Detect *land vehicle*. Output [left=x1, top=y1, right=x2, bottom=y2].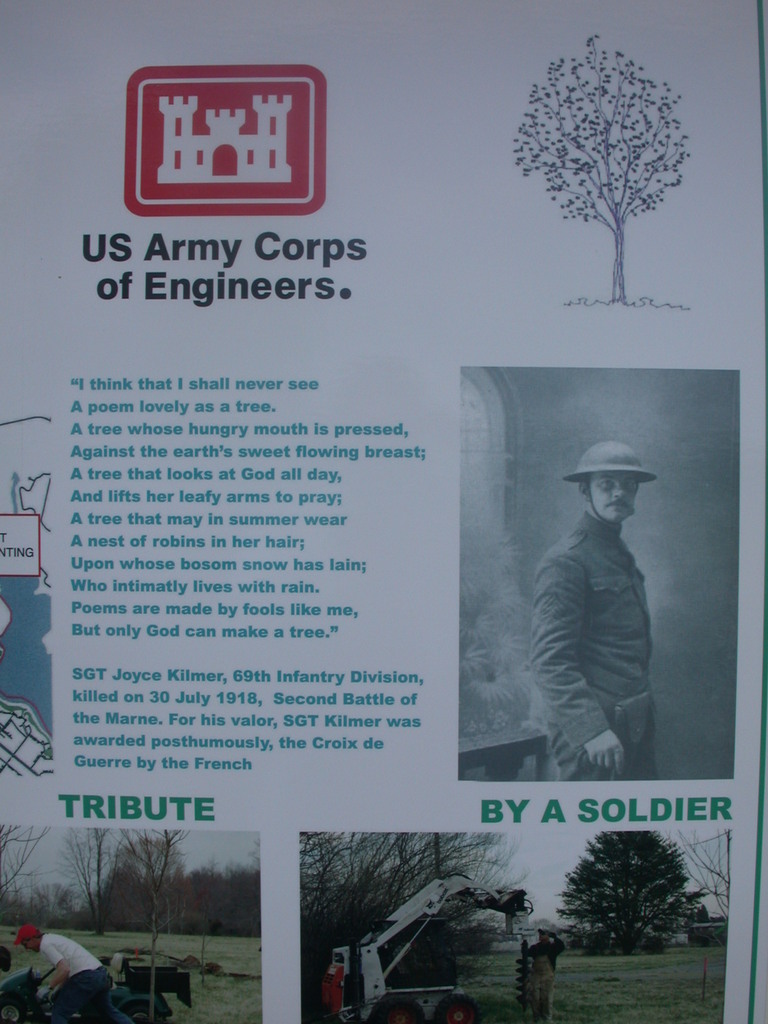
[left=323, top=873, right=534, bottom=1023].
